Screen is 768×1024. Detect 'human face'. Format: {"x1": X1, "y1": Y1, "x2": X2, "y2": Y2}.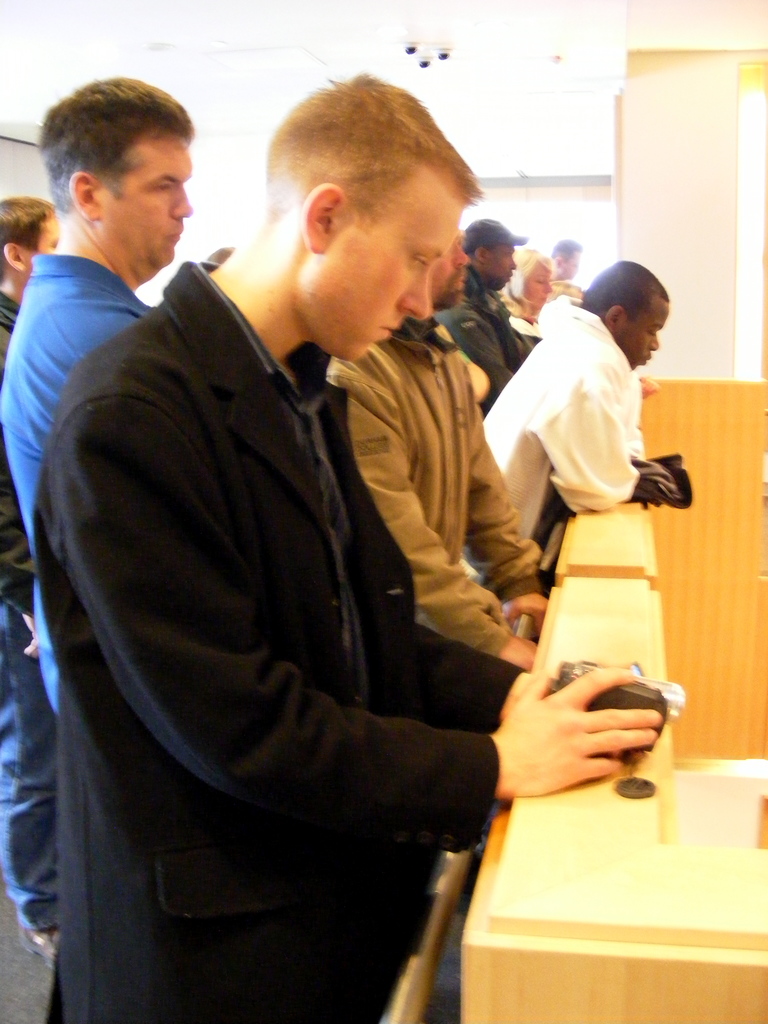
{"x1": 96, "y1": 115, "x2": 189, "y2": 281}.
